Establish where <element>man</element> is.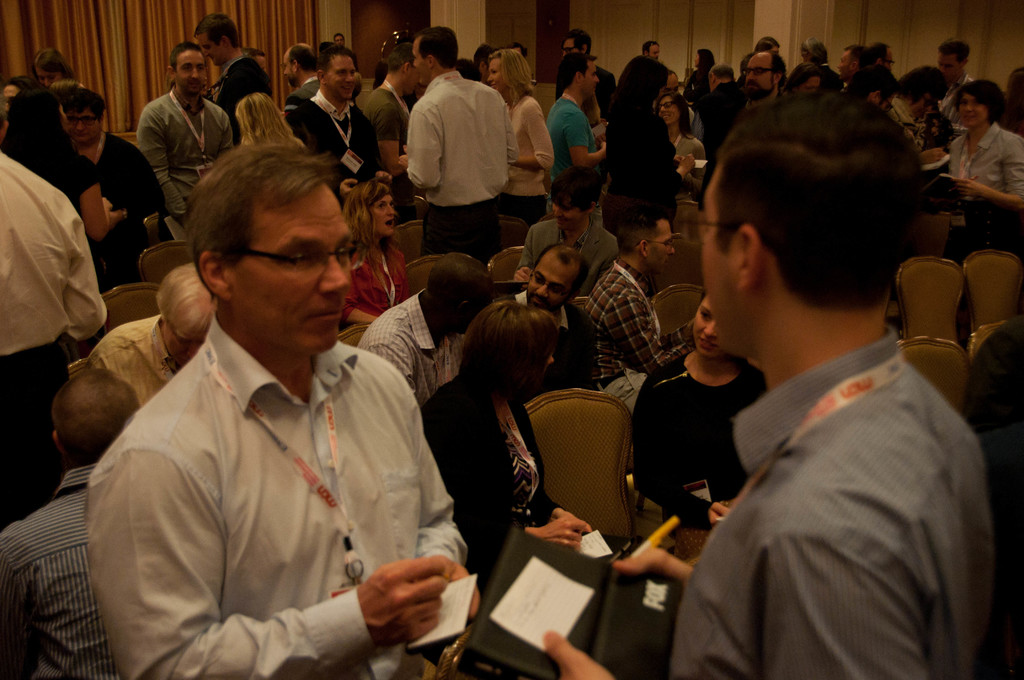
Established at <box>59,88,163,281</box>.
